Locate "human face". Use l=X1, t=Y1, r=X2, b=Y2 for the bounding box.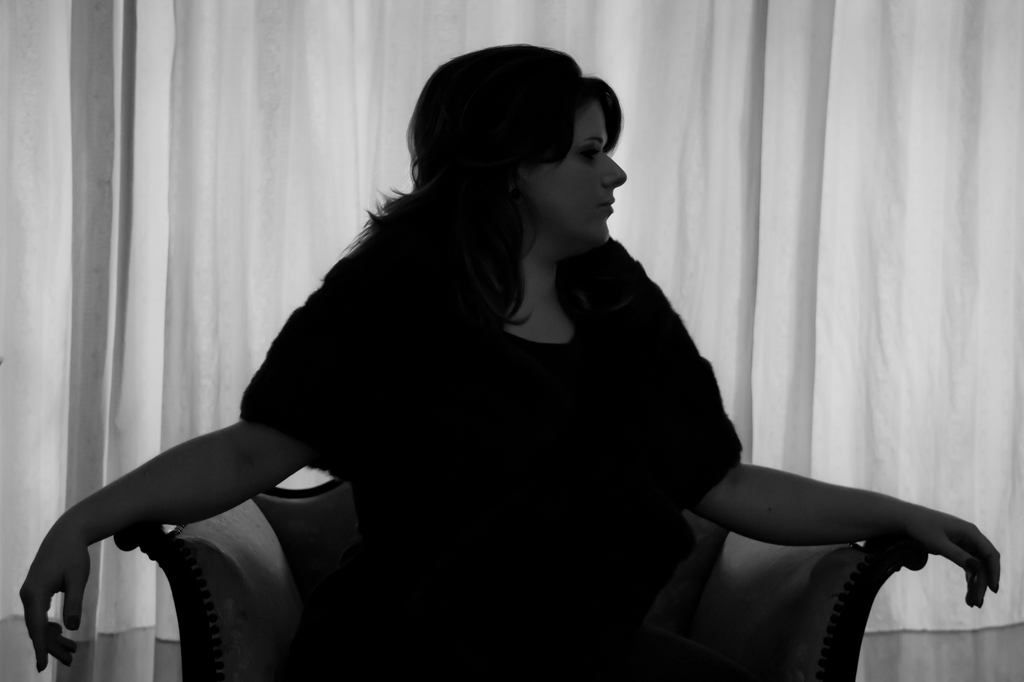
l=533, t=99, r=625, b=244.
